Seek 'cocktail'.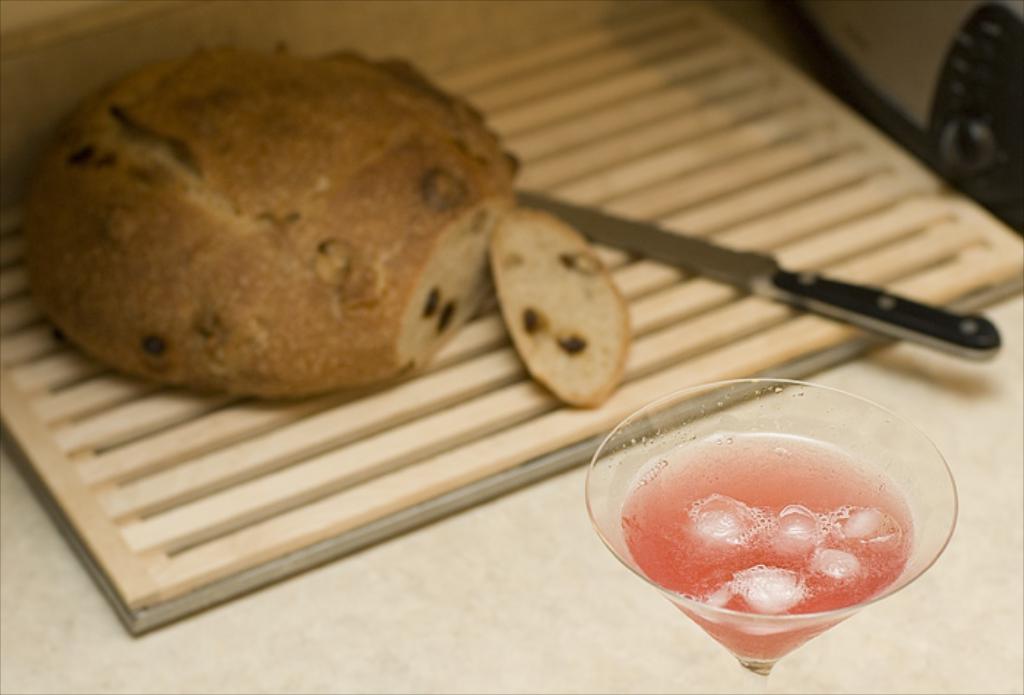
(x1=585, y1=372, x2=960, y2=694).
